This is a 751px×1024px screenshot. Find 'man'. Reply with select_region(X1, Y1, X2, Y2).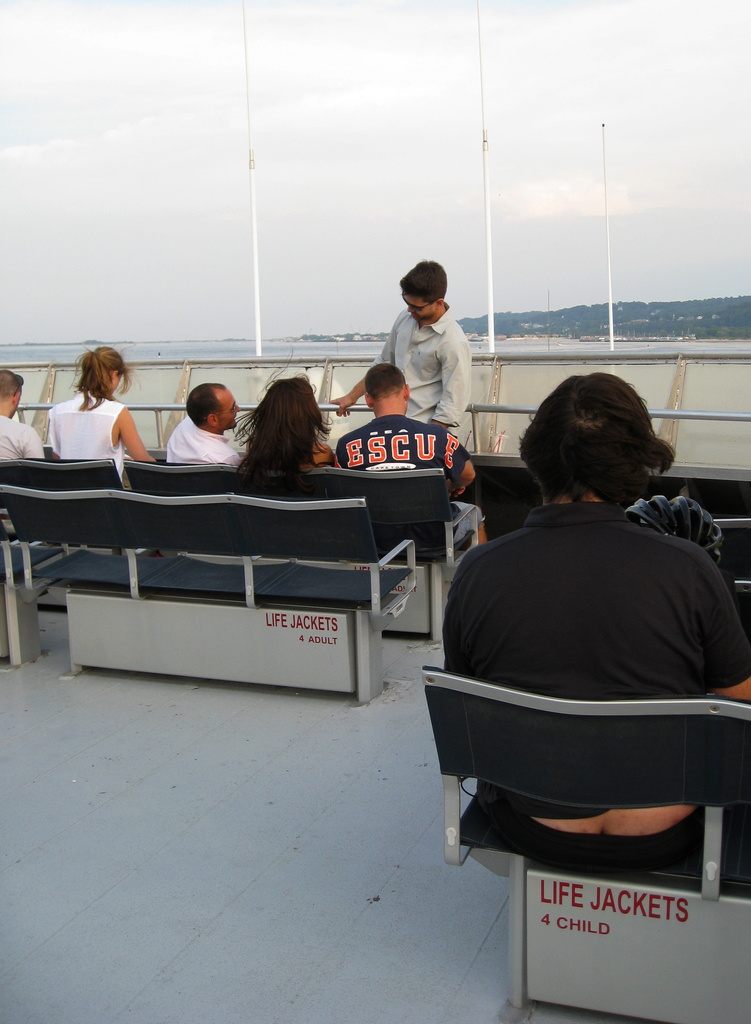
select_region(449, 372, 750, 883).
